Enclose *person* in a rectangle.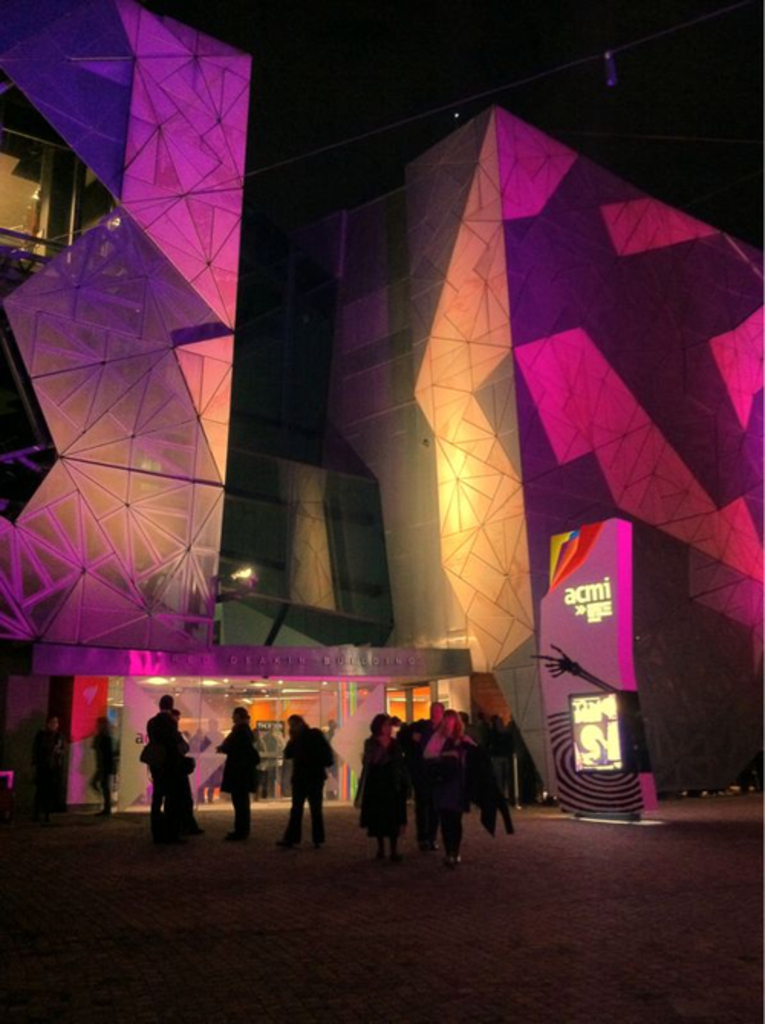
select_region(283, 709, 340, 848).
